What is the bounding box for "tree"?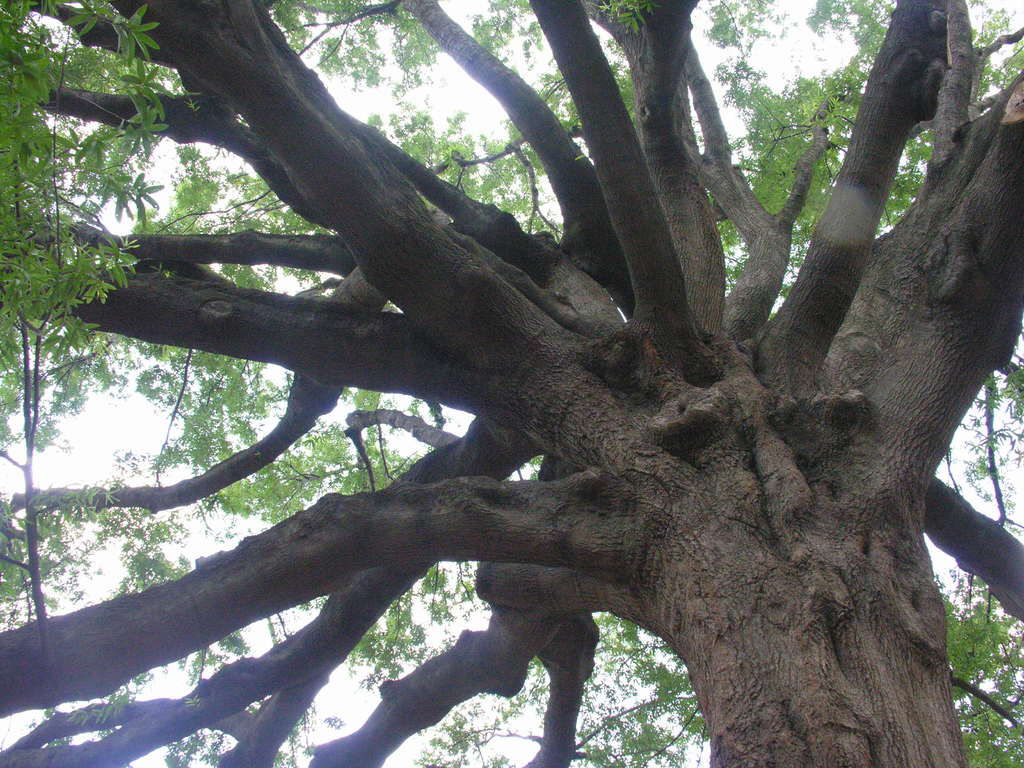
x1=28, y1=0, x2=1023, y2=721.
